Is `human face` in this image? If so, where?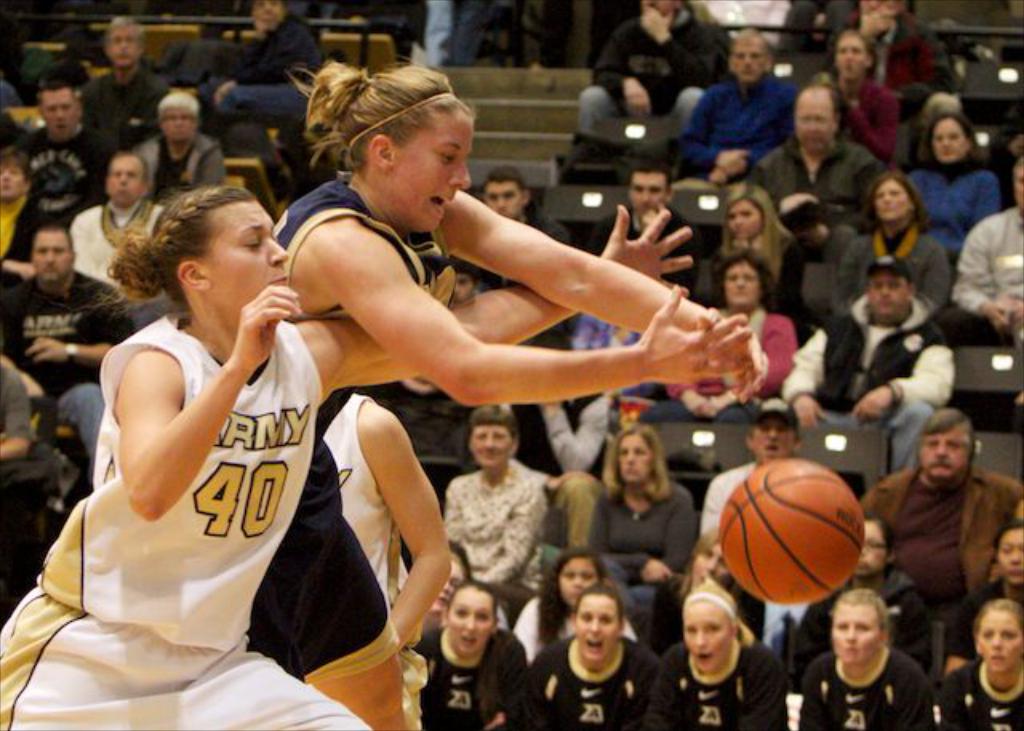
Yes, at 858/520/886/579.
